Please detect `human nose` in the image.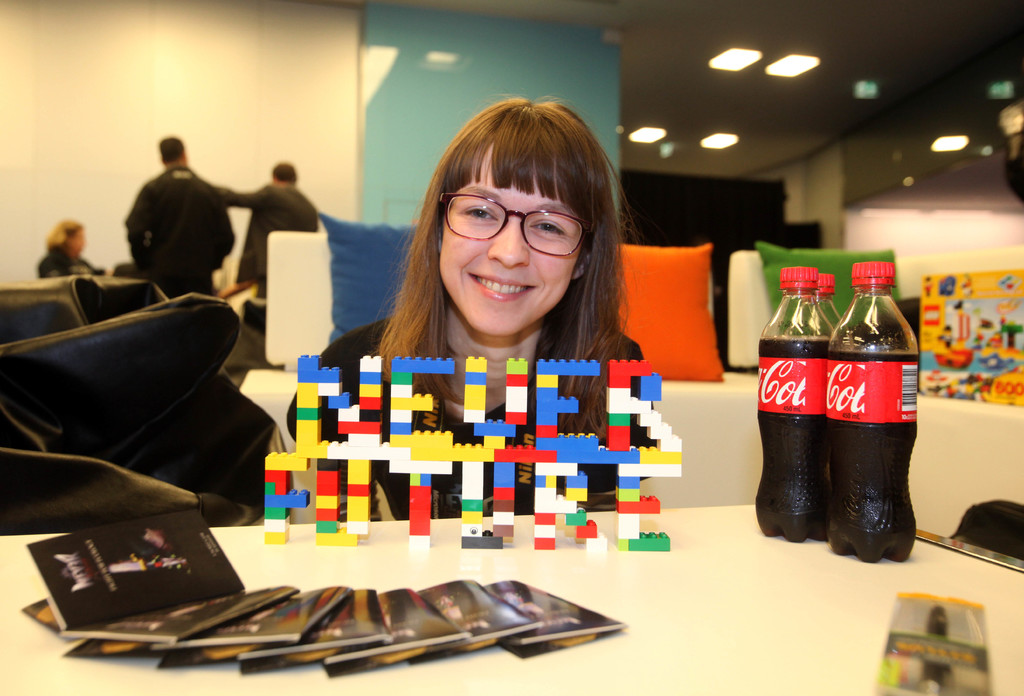
(left=488, top=216, right=529, bottom=266).
